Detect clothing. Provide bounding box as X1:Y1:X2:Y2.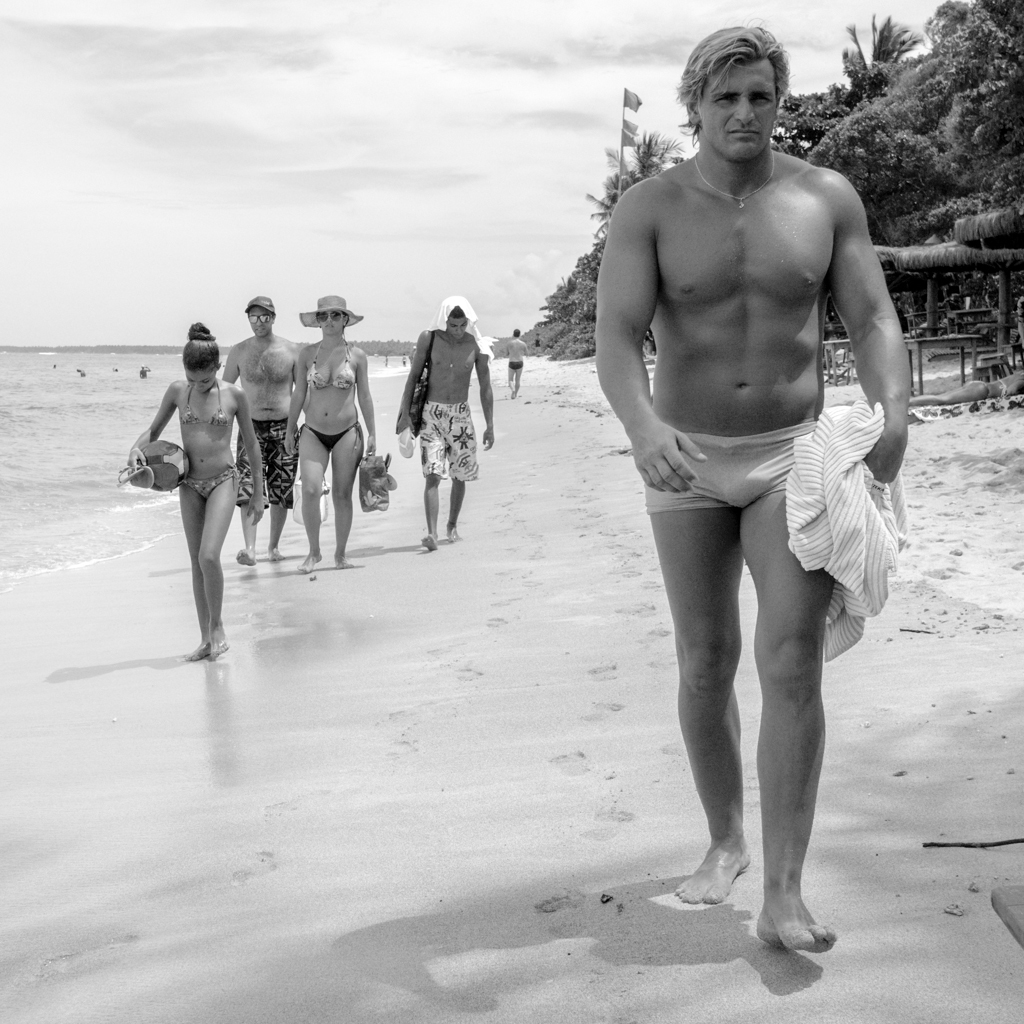
231:416:300:506.
